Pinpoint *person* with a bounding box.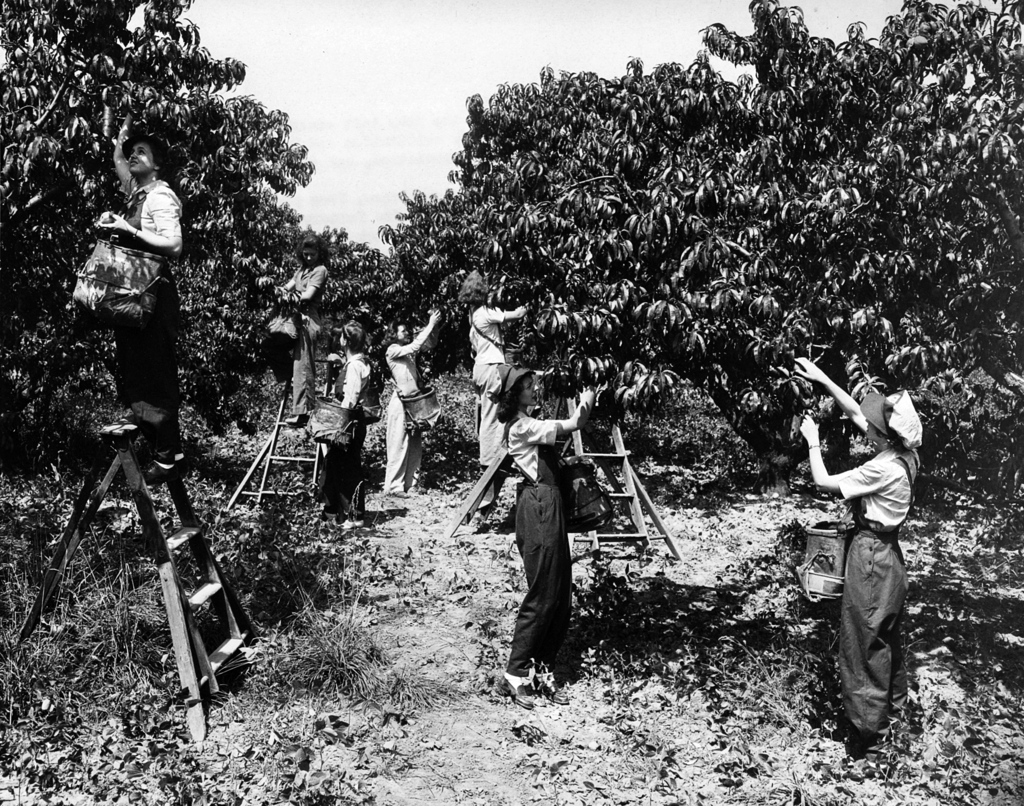
crop(330, 320, 376, 515).
